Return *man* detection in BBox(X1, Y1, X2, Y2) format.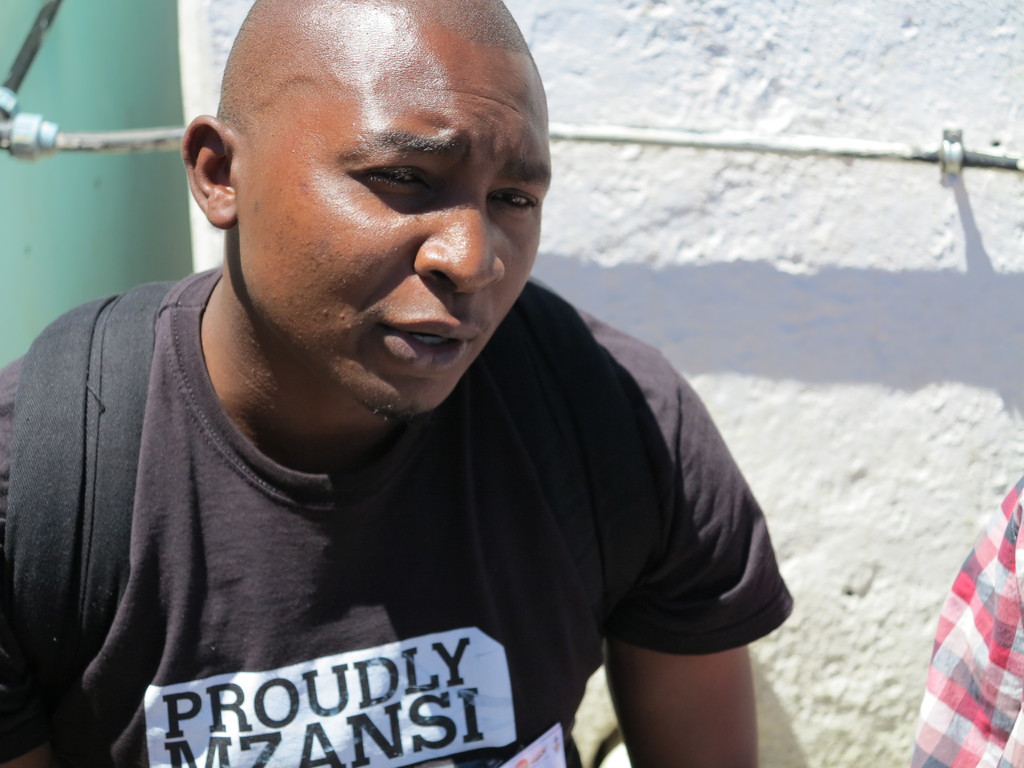
BBox(40, 14, 832, 765).
